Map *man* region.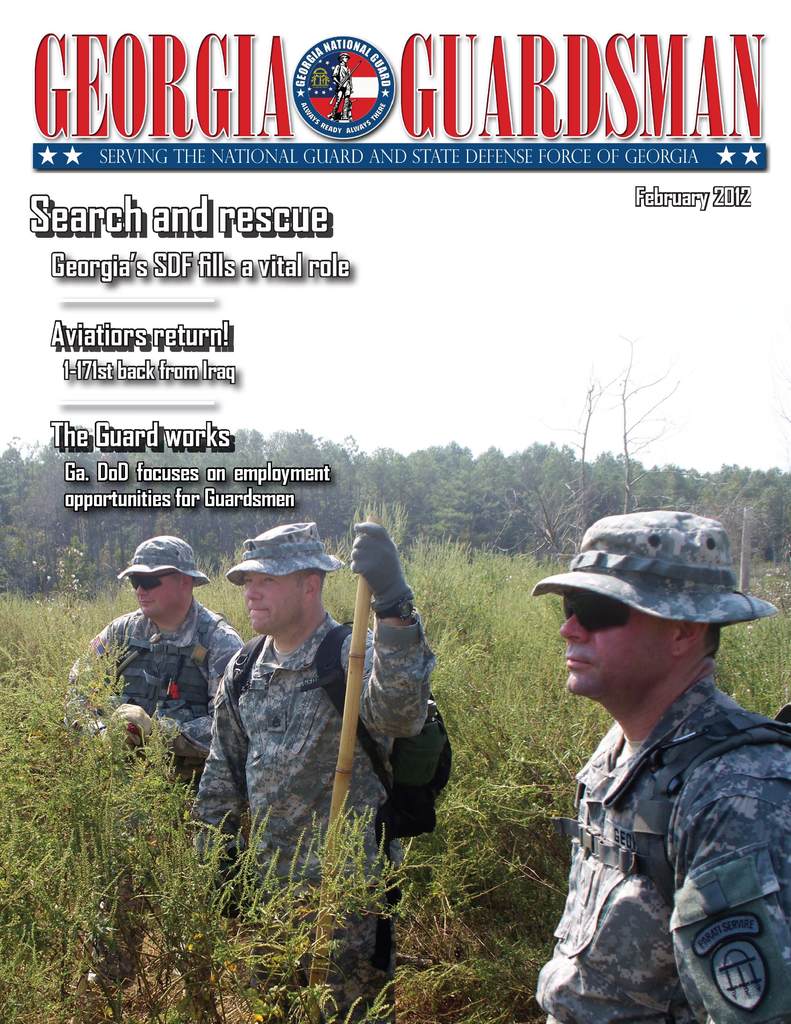
Mapped to 195 520 440 1023.
